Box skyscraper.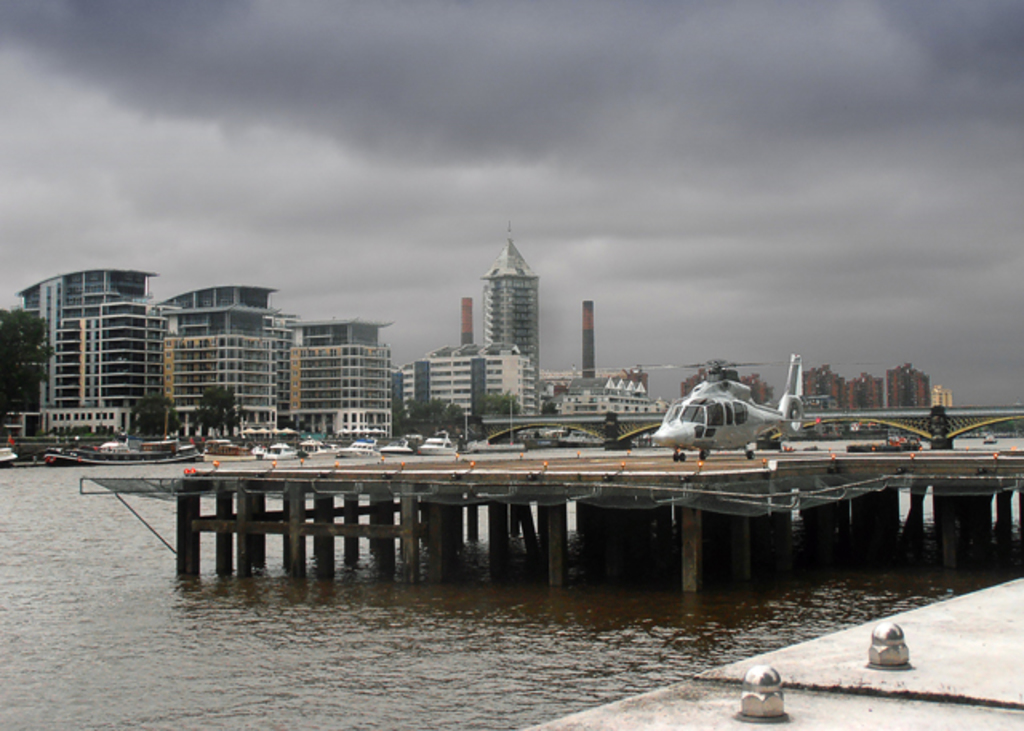
<region>424, 230, 565, 413</region>.
